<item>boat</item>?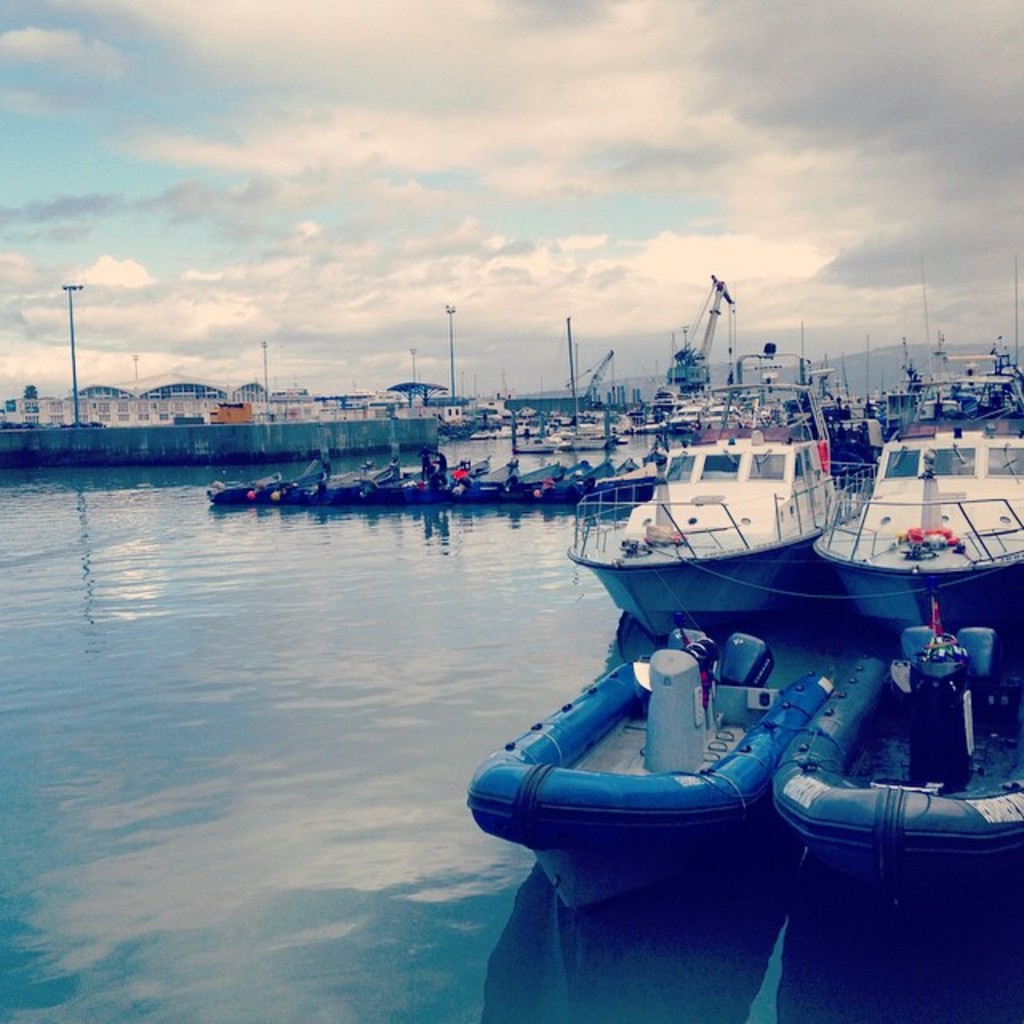
x1=470 y1=611 x2=834 y2=906
